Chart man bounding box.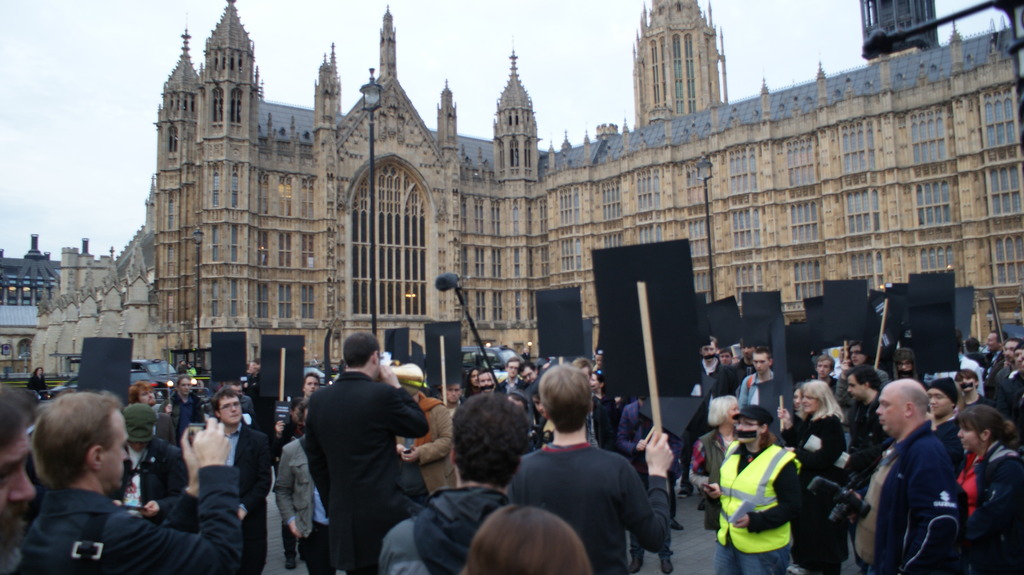
Charted: [left=570, top=356, right=615, bottom=452].
